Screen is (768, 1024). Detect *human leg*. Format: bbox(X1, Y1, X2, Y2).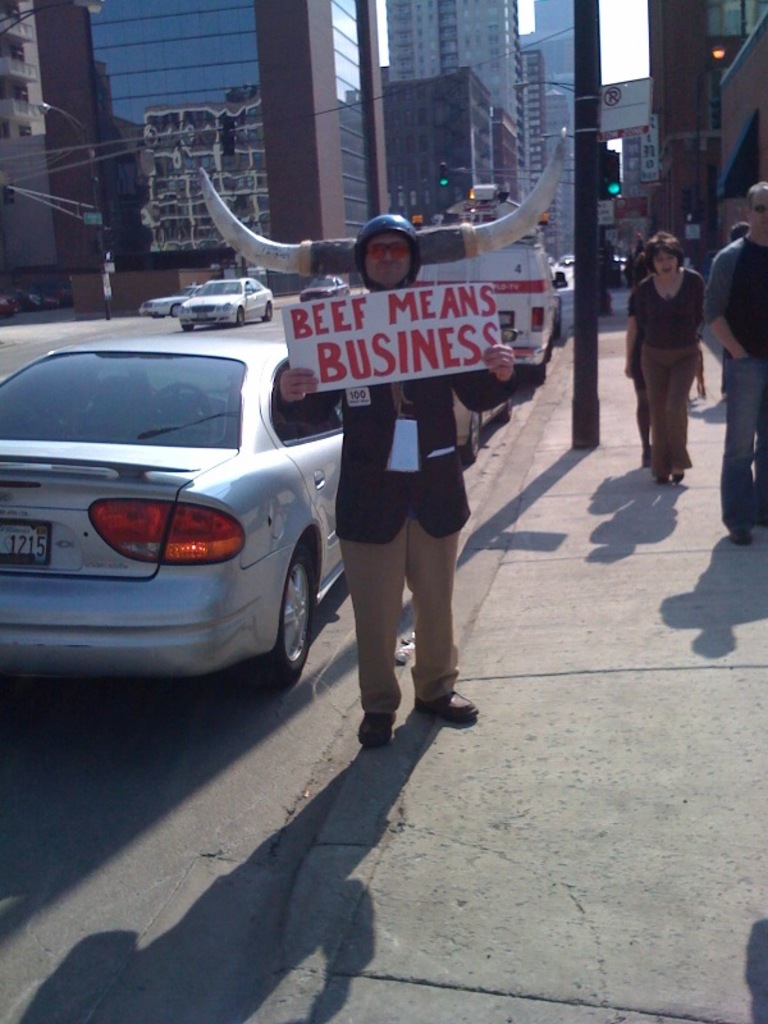
bbox(663, 340, 694, 476).
